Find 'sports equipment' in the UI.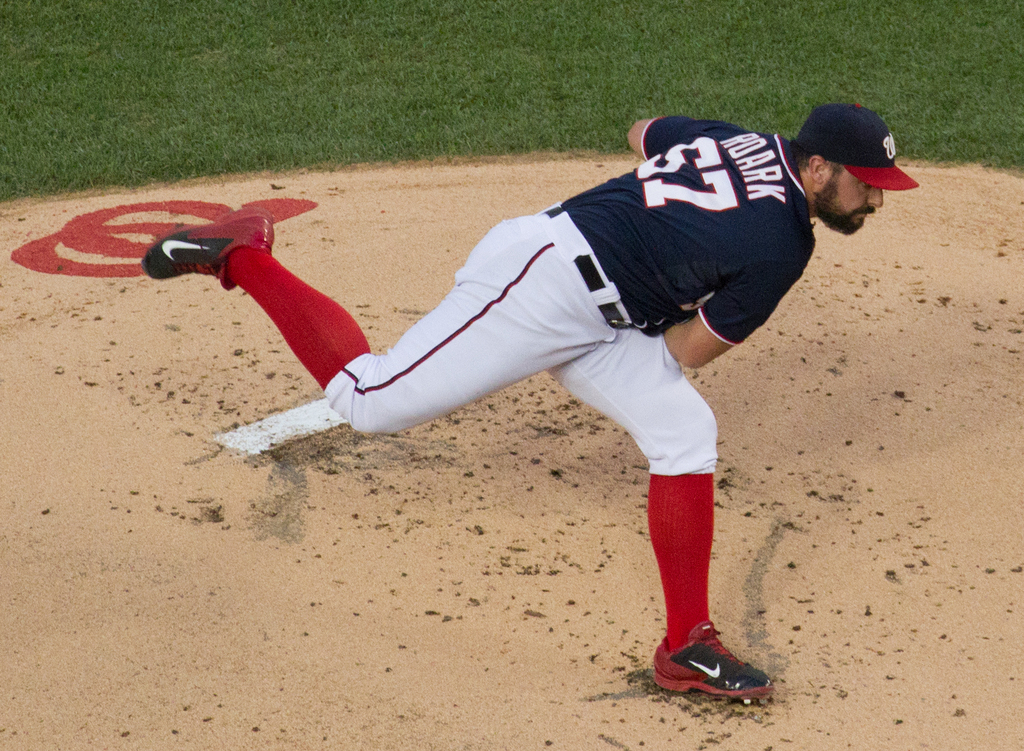
UI element at bbox(141, 213, 274, 293).
